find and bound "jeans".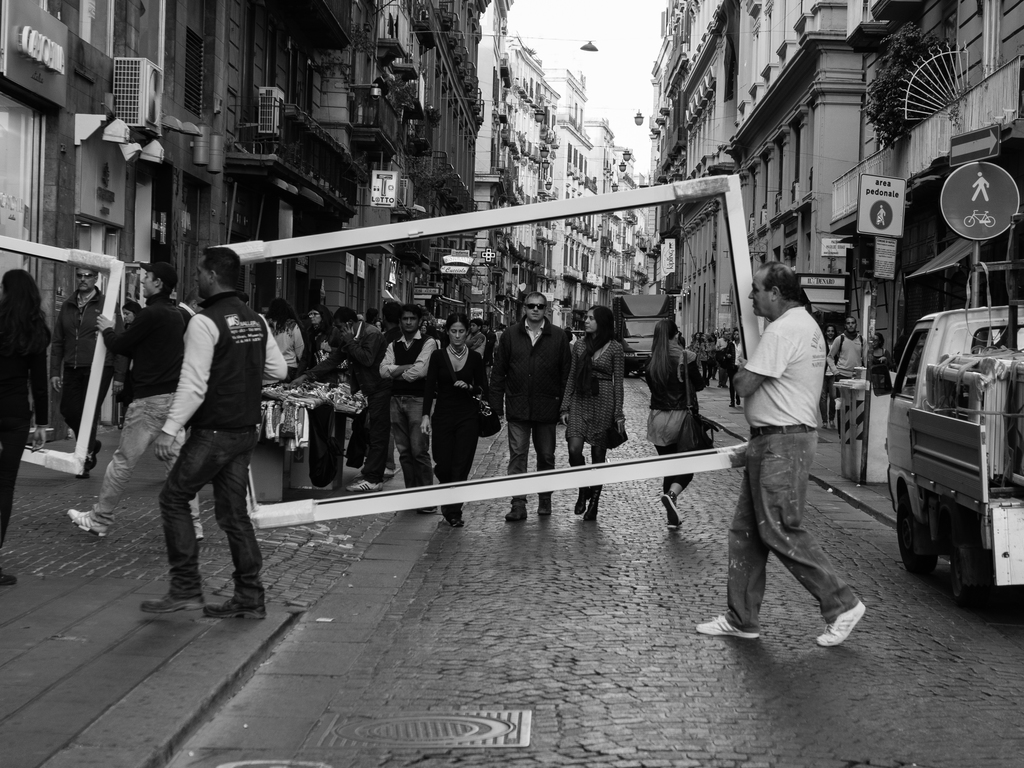
Bound: BBox(92, 388, 204, 532).
